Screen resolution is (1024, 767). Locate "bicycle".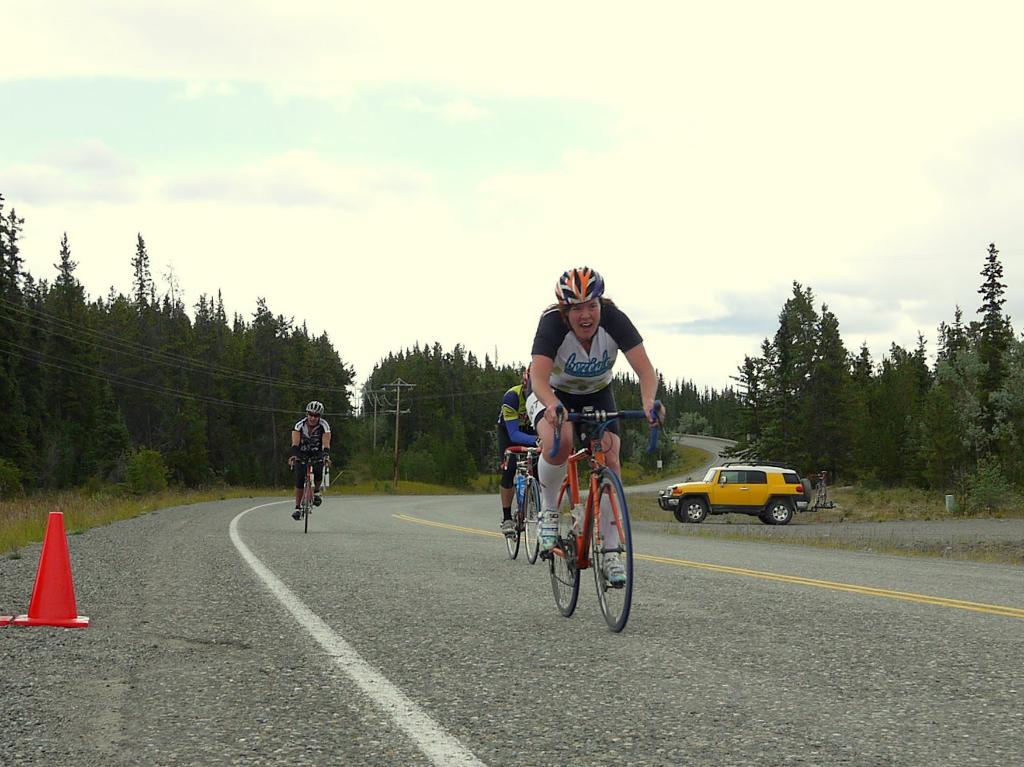
rect(814, 467, 828, 505).
